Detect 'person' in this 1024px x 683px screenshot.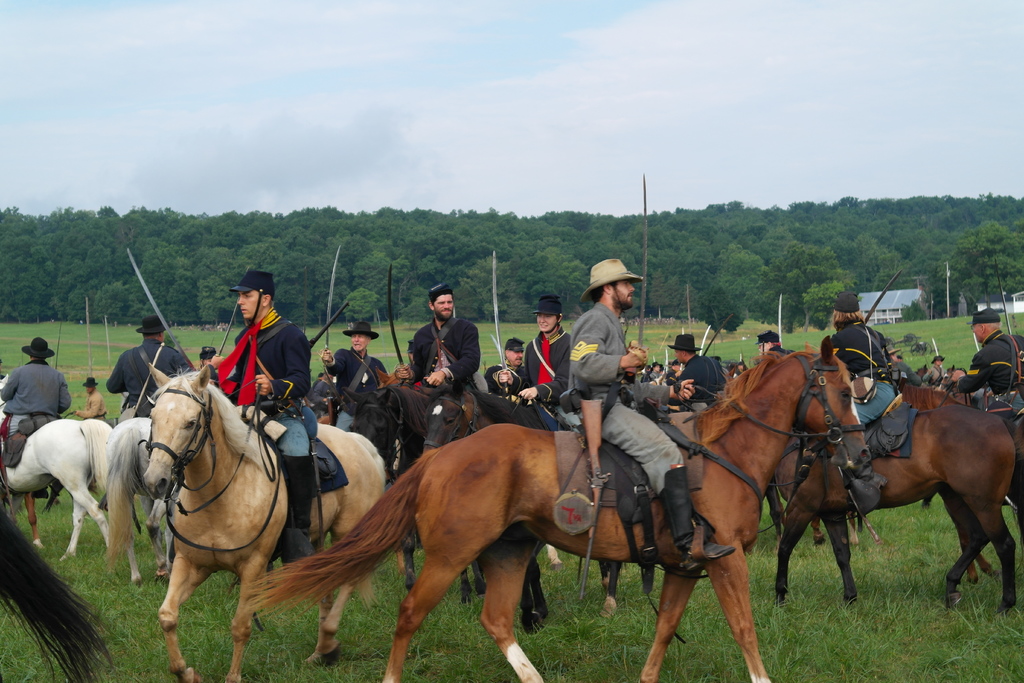
Detection: Rect(8, 350, 62, 450).
